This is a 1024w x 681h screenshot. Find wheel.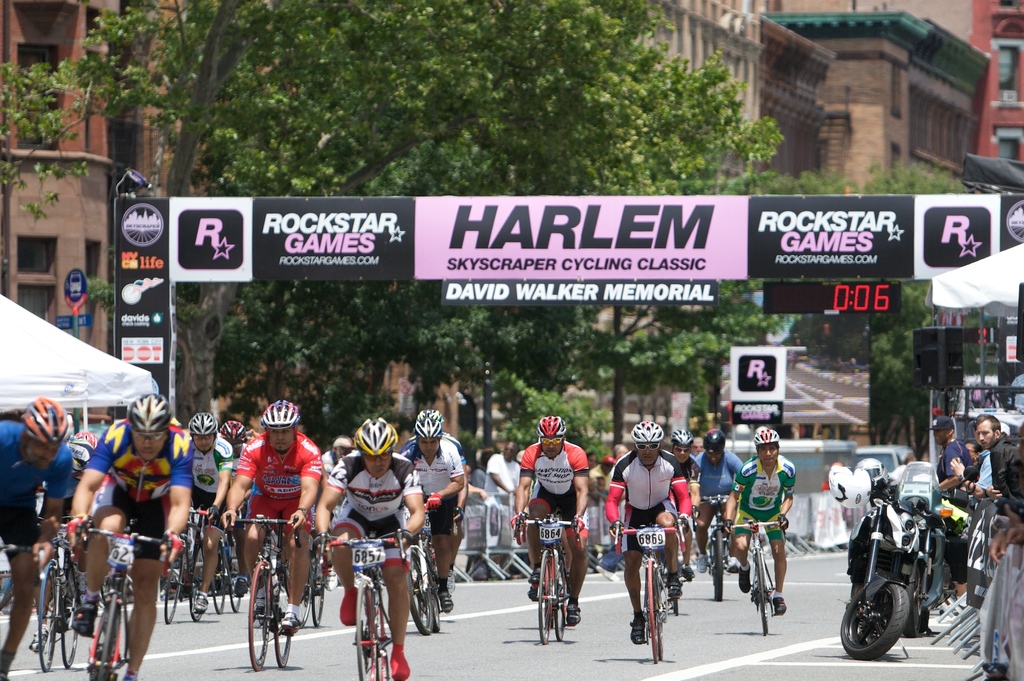
Bounding box: {"x1": 648, "y1": 559, "x2": 657, "y2": 669}.
